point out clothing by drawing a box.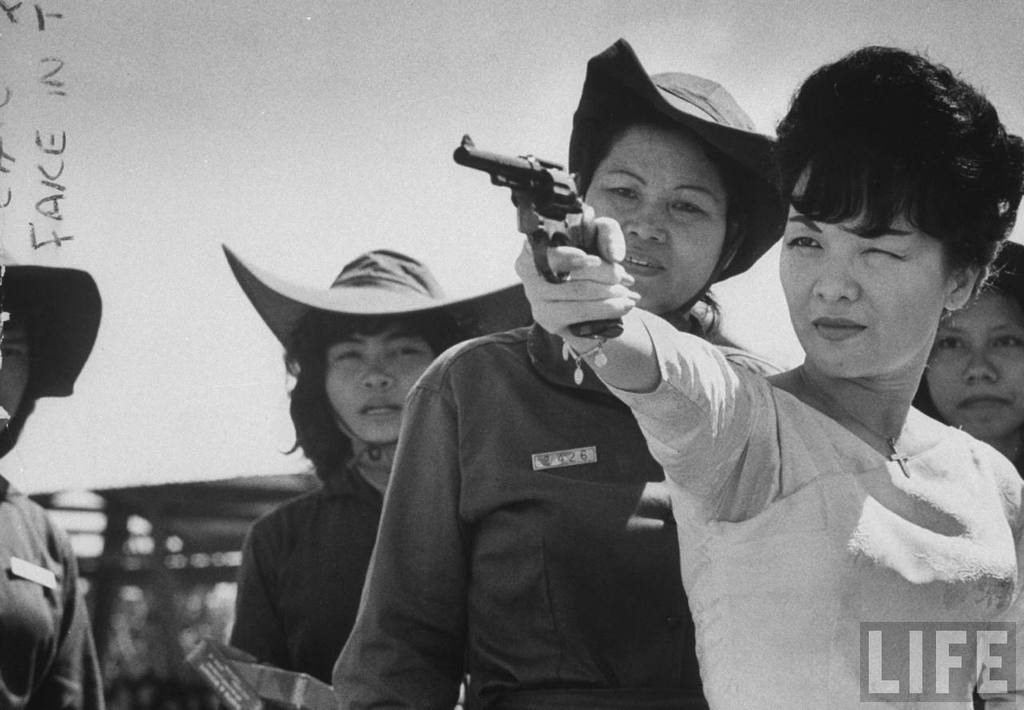
202, 443, 751, 709.
